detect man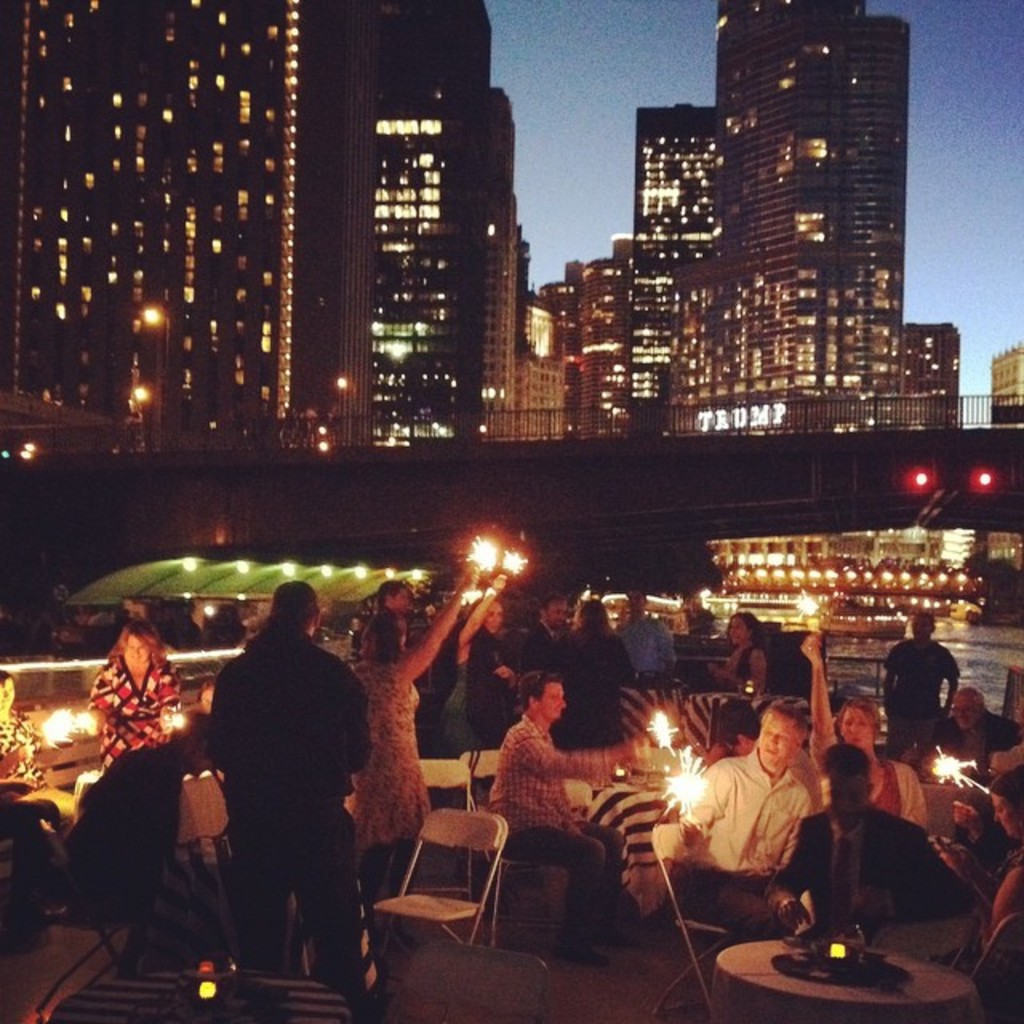
[x1=651, y1=683, x2=808, y2=947]
